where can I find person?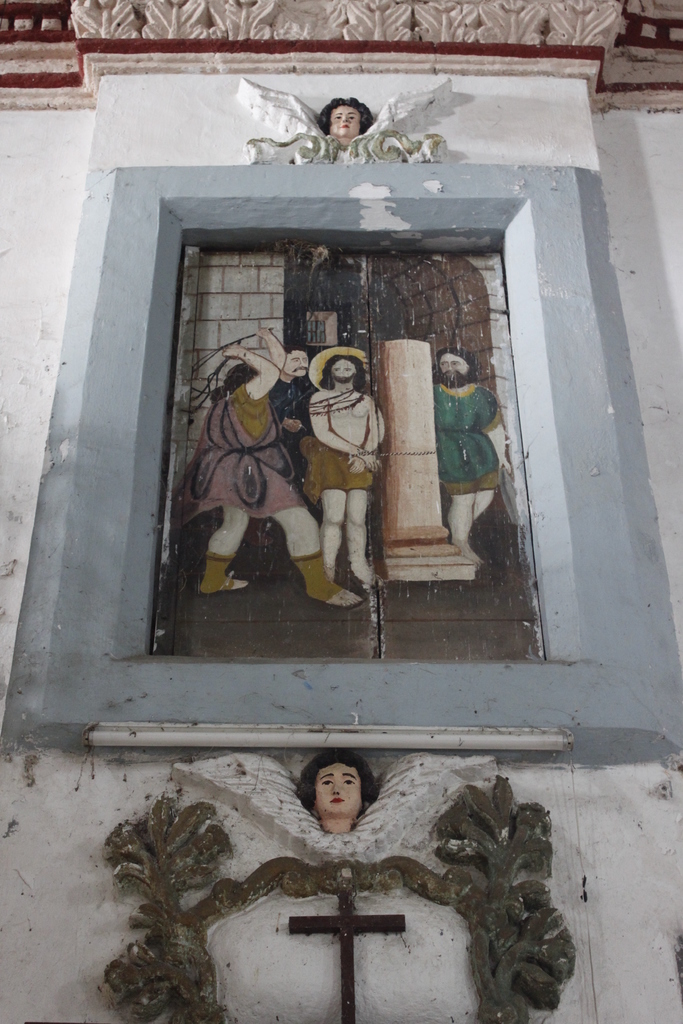
You can find it at 317:93:367:153.
